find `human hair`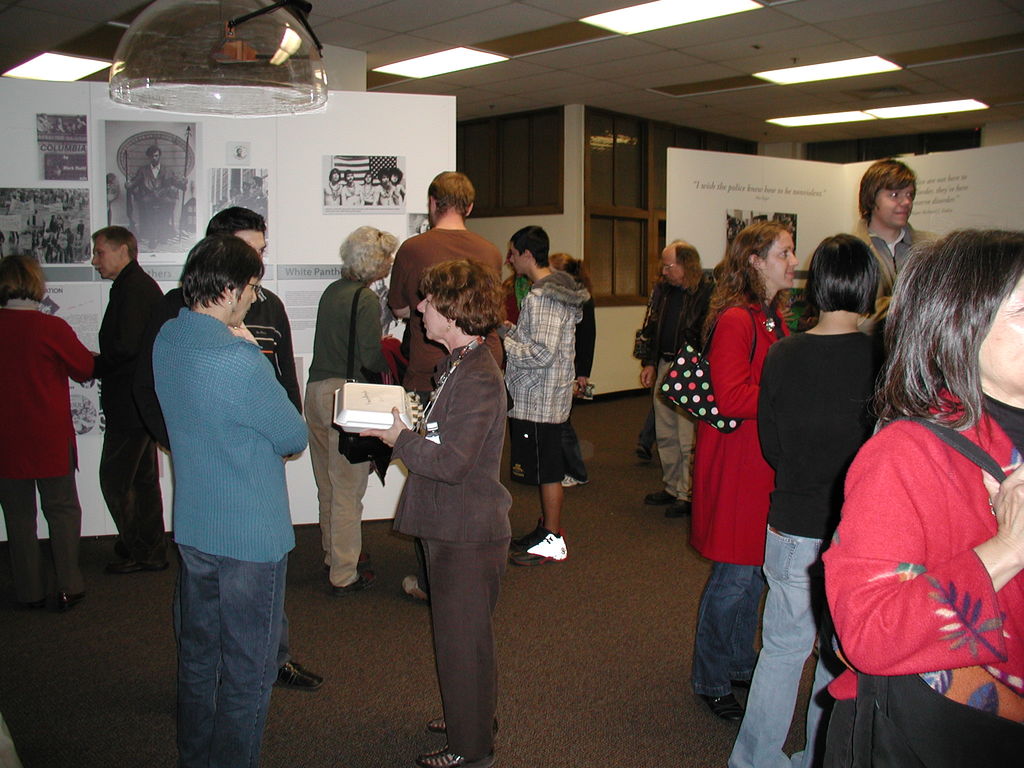
detection(90, 225, 138, 259)
